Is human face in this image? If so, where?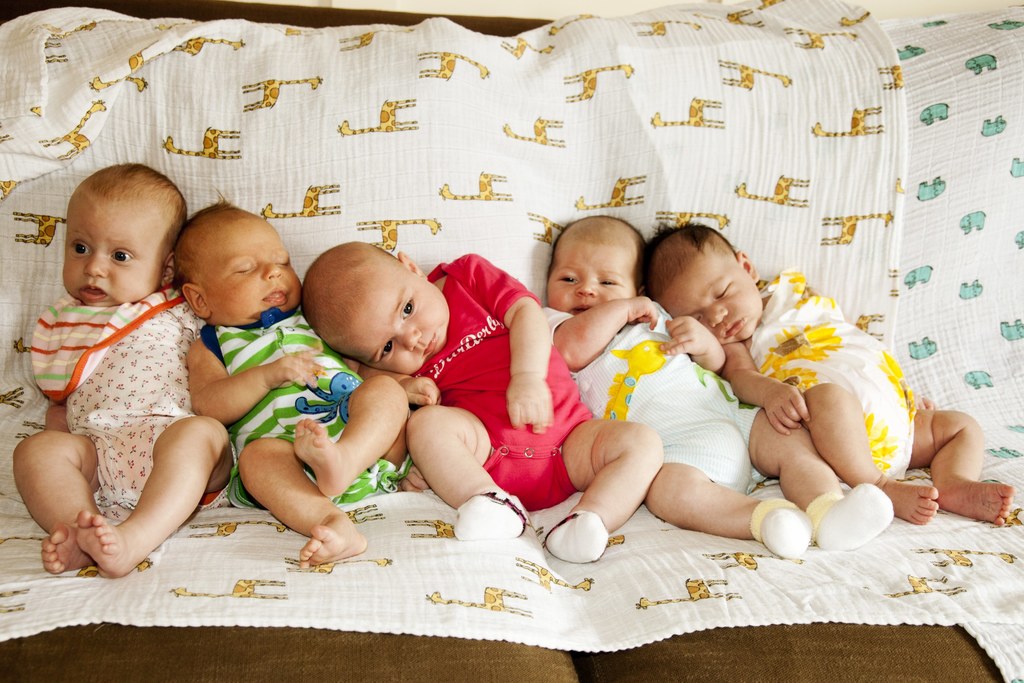
Yes, at (545, 231, 639, 318).
